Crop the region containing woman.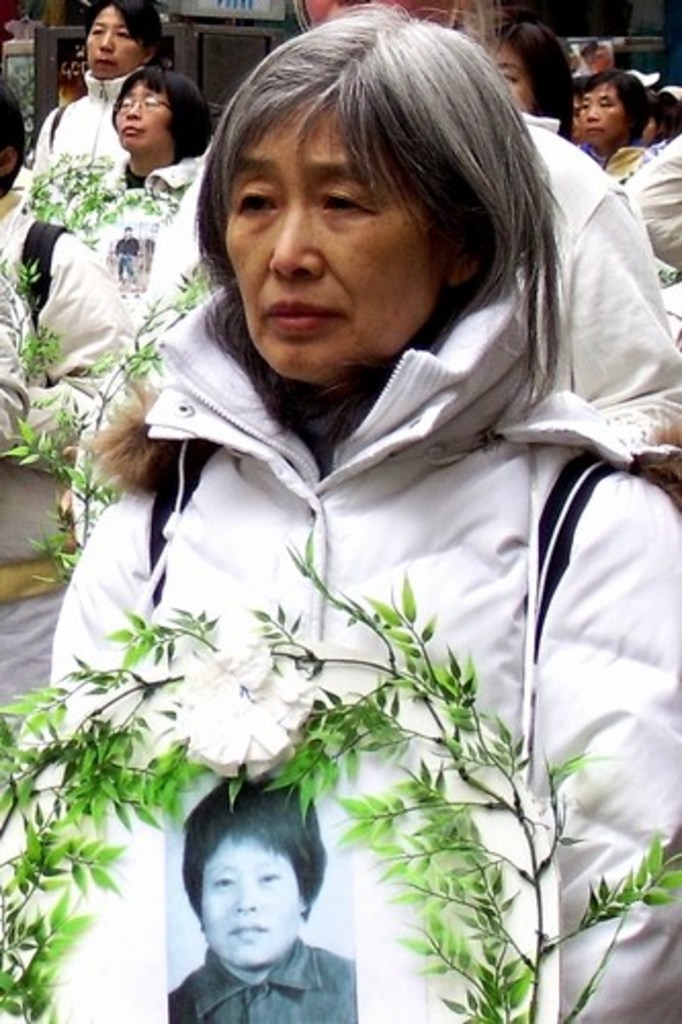
Crop region: select_region(569, 55, 653, 164).
